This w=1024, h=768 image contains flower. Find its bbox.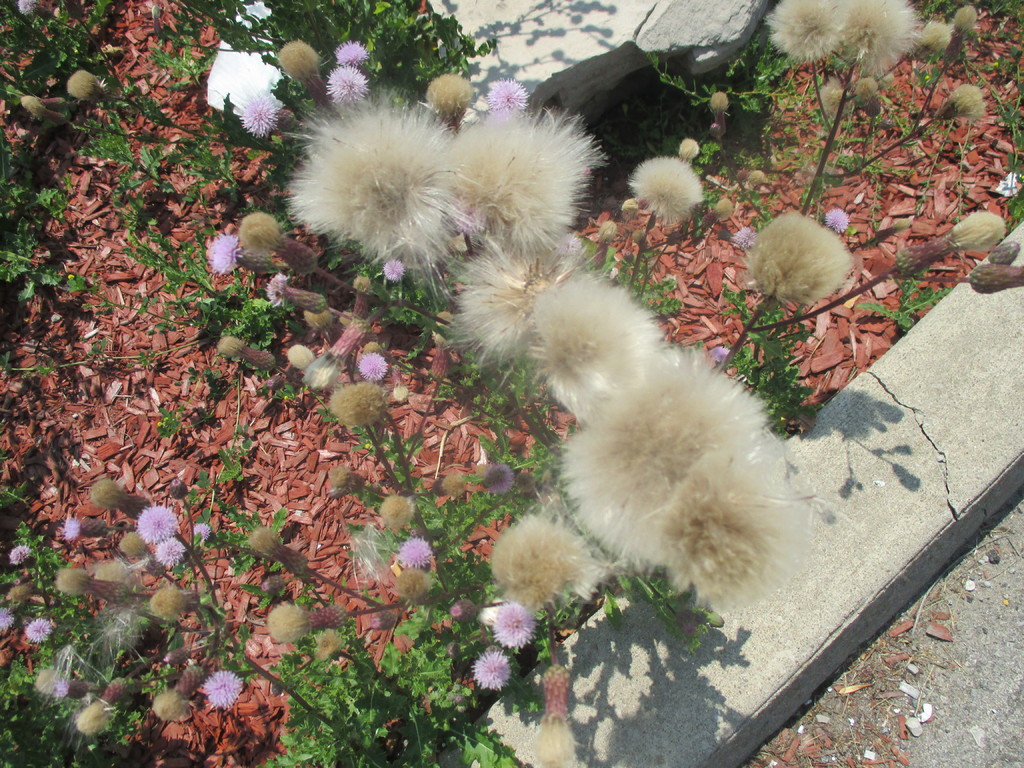
region(490, 458, 517, 495).
